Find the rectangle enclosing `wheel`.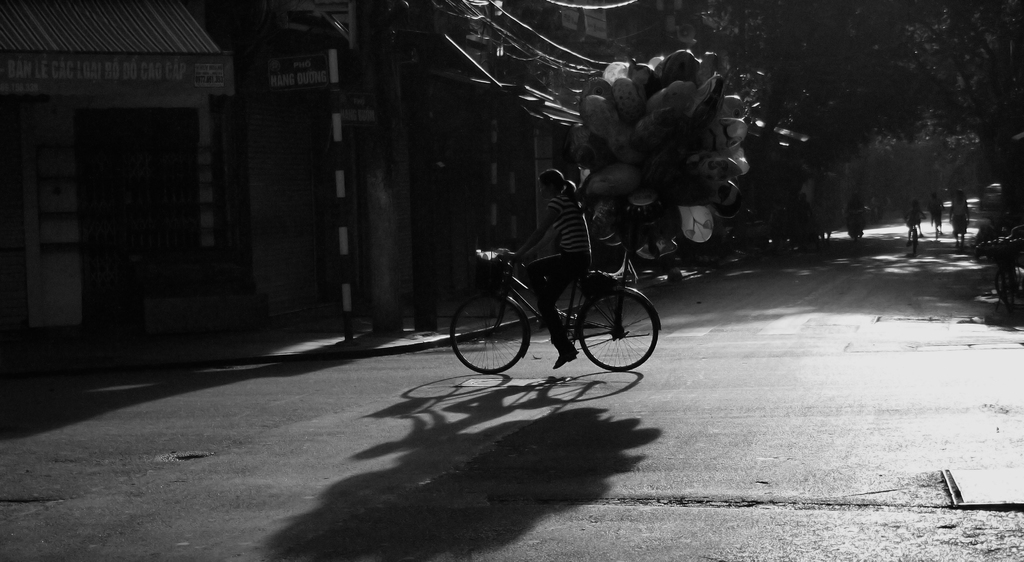
[x1=995, y1=270, x2=1017, y2=301].
